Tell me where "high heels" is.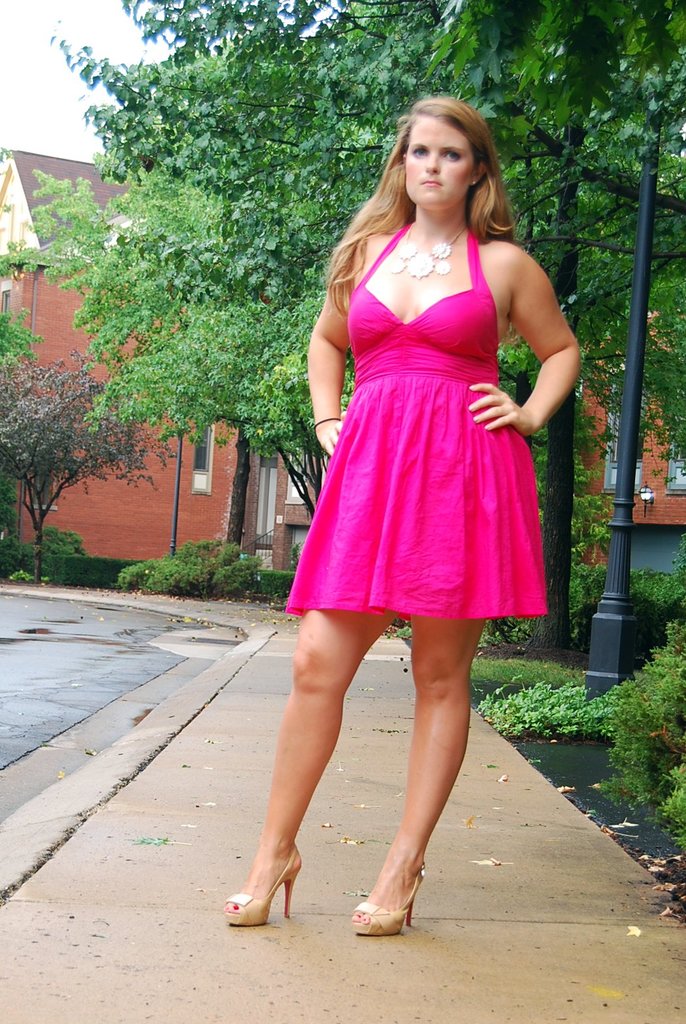
"high heels" is at {"x1": 361, "y1": 836, "x2": 449, "y2": 927}.
